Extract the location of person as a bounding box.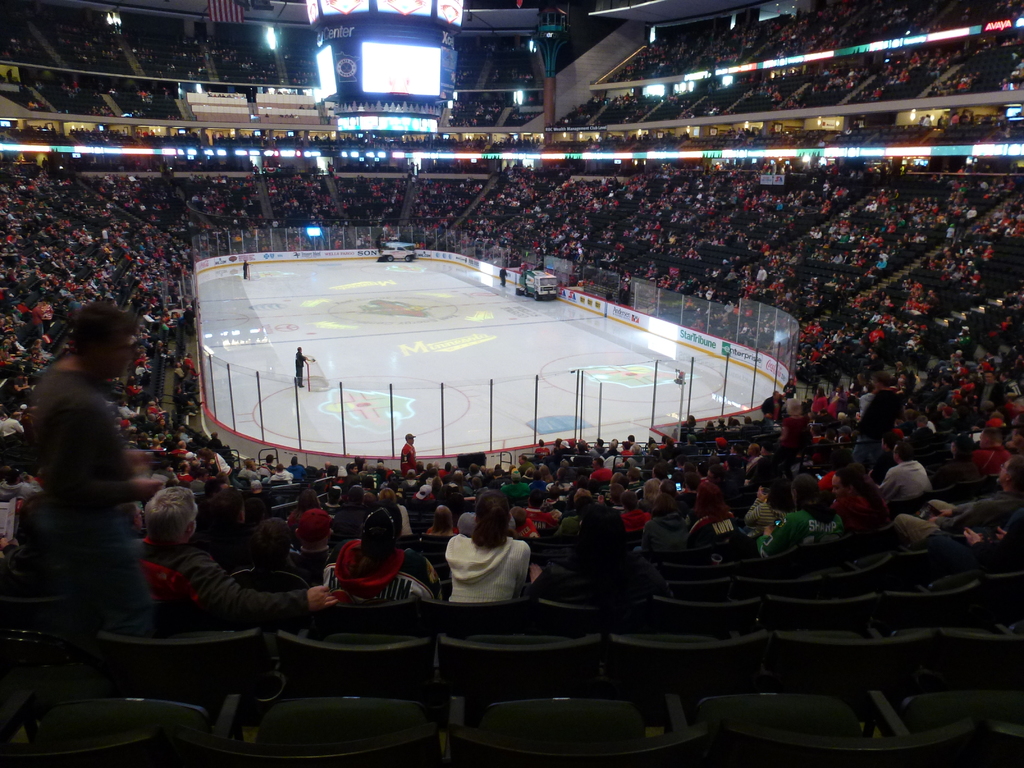
box(879, 449, 928, 502).
